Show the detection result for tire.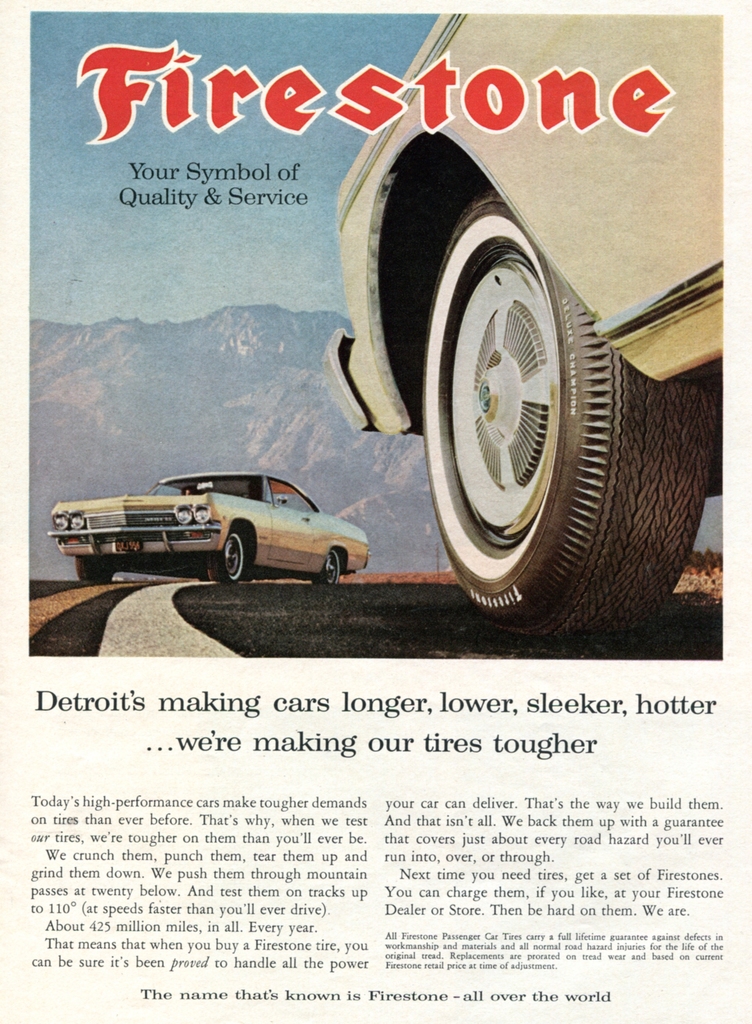
select_region(77, 557, 117, 582).
